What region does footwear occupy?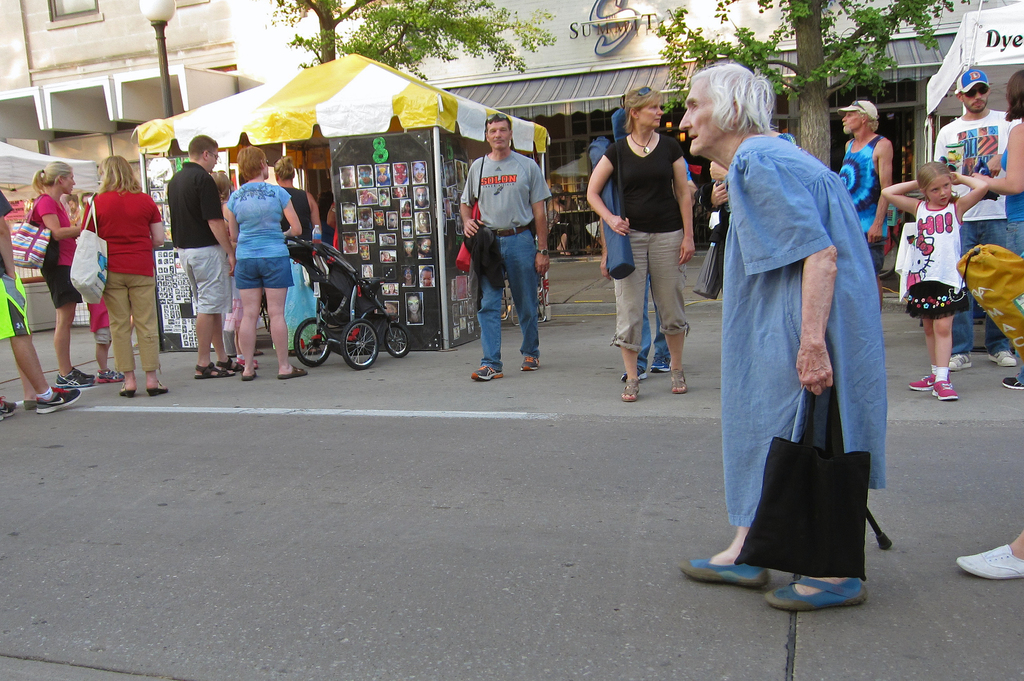
detection(678, 556, 776, 588).
